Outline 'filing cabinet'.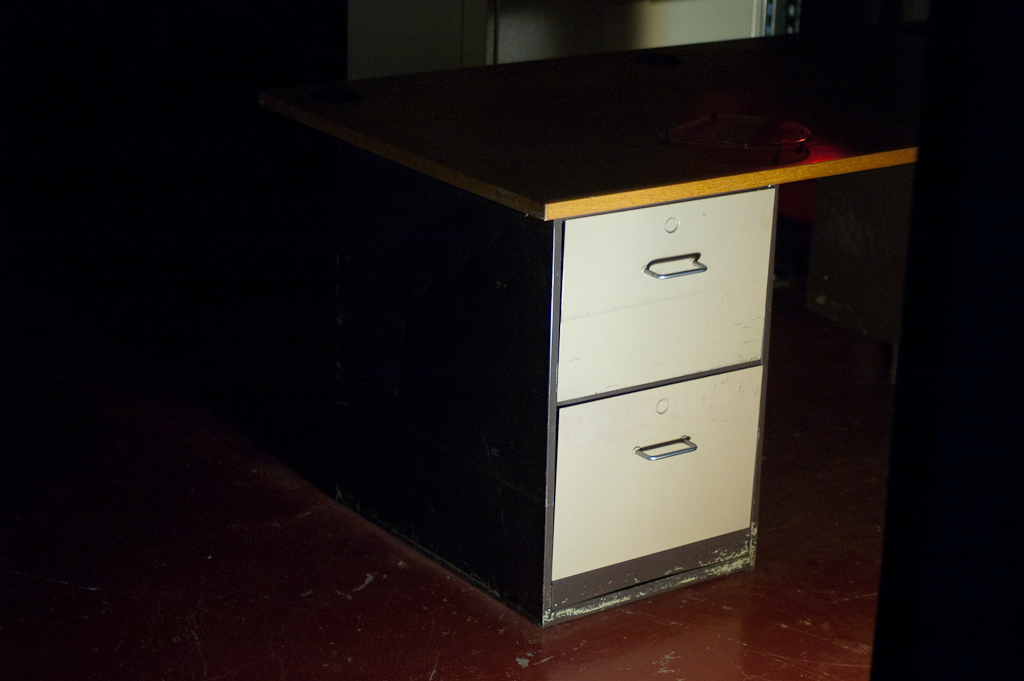
Outline: <bbox>303, 208, 774, 633</bbox>.
